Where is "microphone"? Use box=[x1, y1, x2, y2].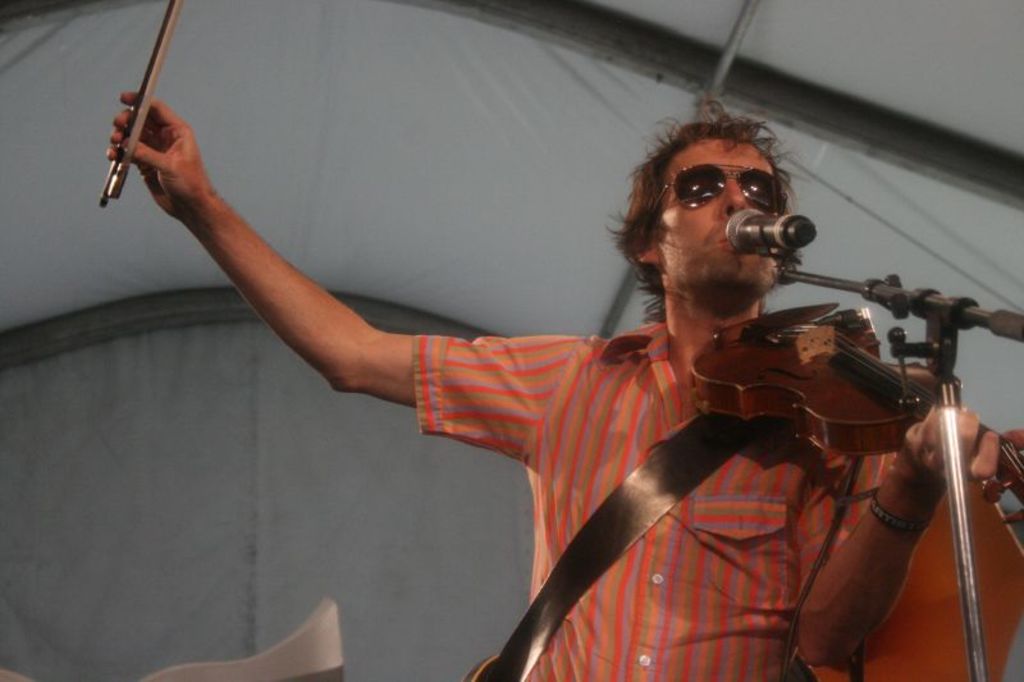
box=[727, 207, 819, 253].
